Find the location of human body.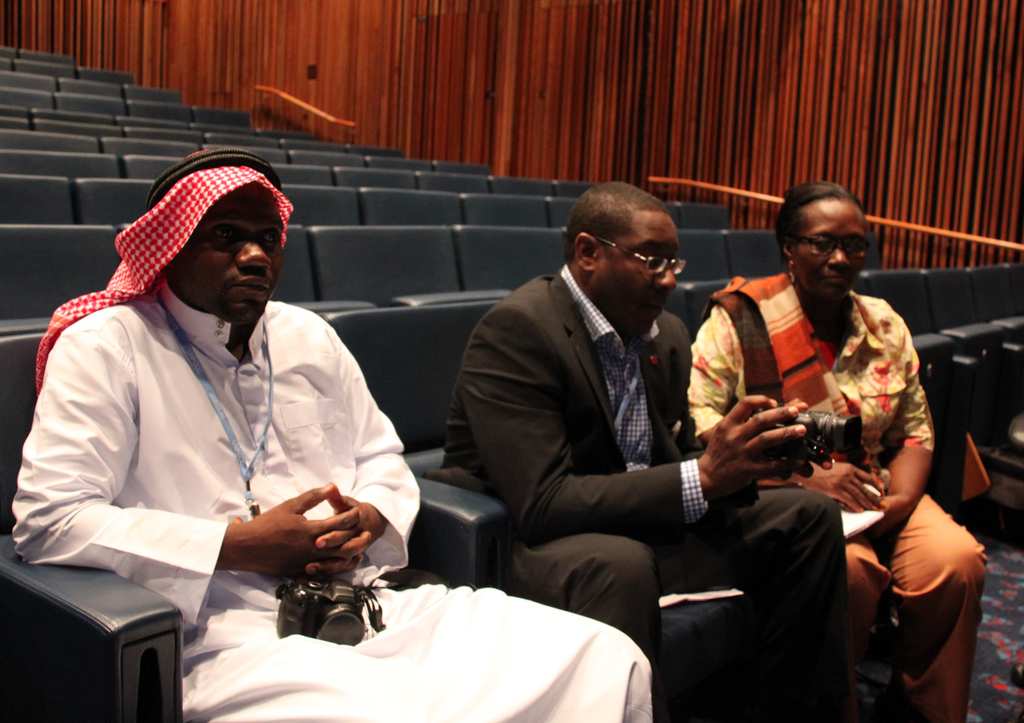
Location: 33:184:415:662.
